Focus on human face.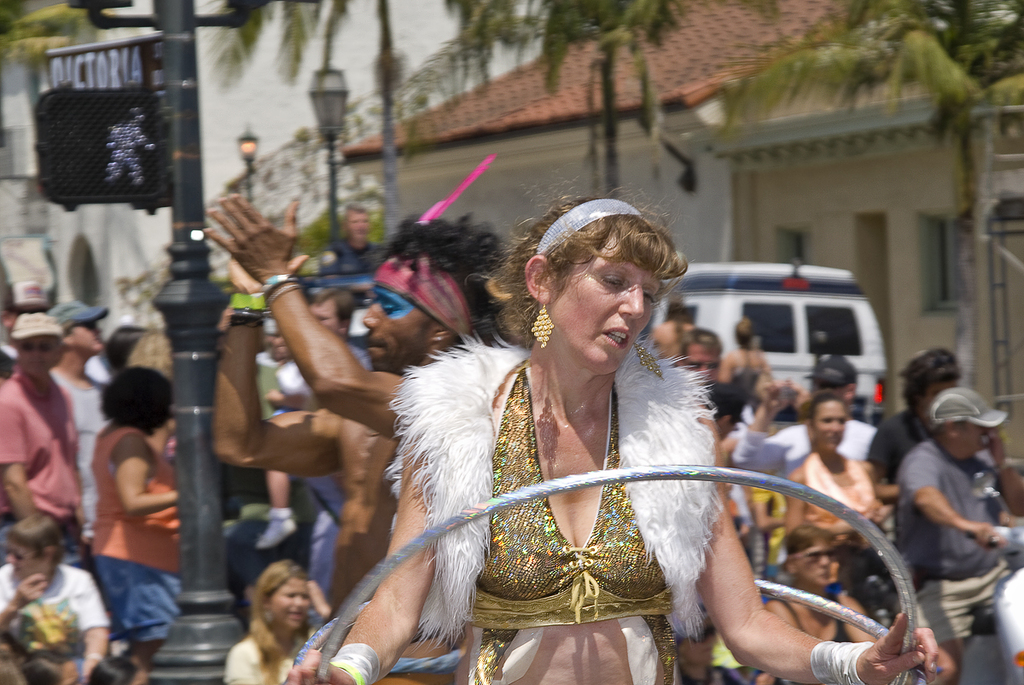
Focused at box(361, 282, 435, 369).
